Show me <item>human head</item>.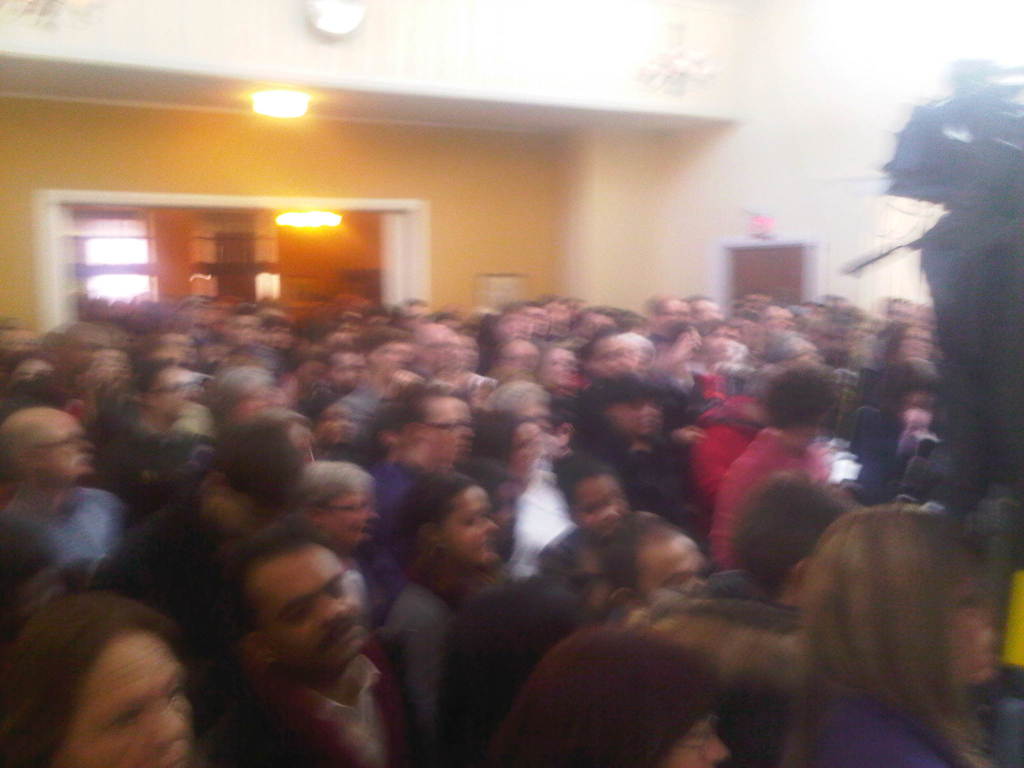
<item>human head</item> is here: region(159, 330, 198, 369).
